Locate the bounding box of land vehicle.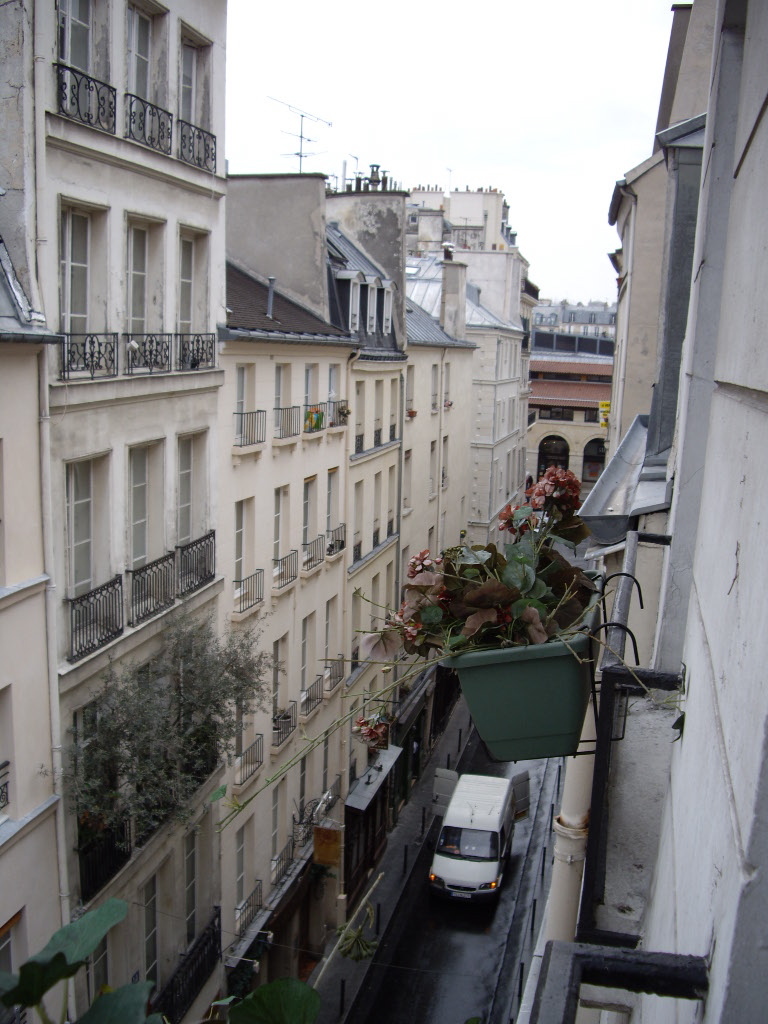
Bounding box: left=426, top=788, right=506, bottom=910.
